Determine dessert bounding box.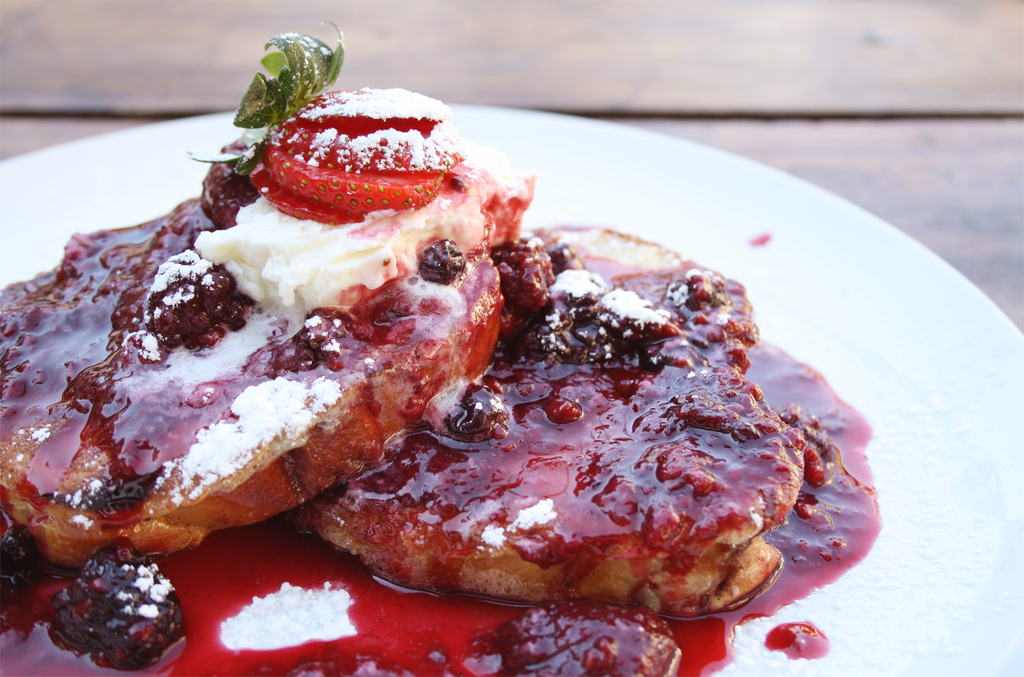
Determined: [0,144,523,540].
